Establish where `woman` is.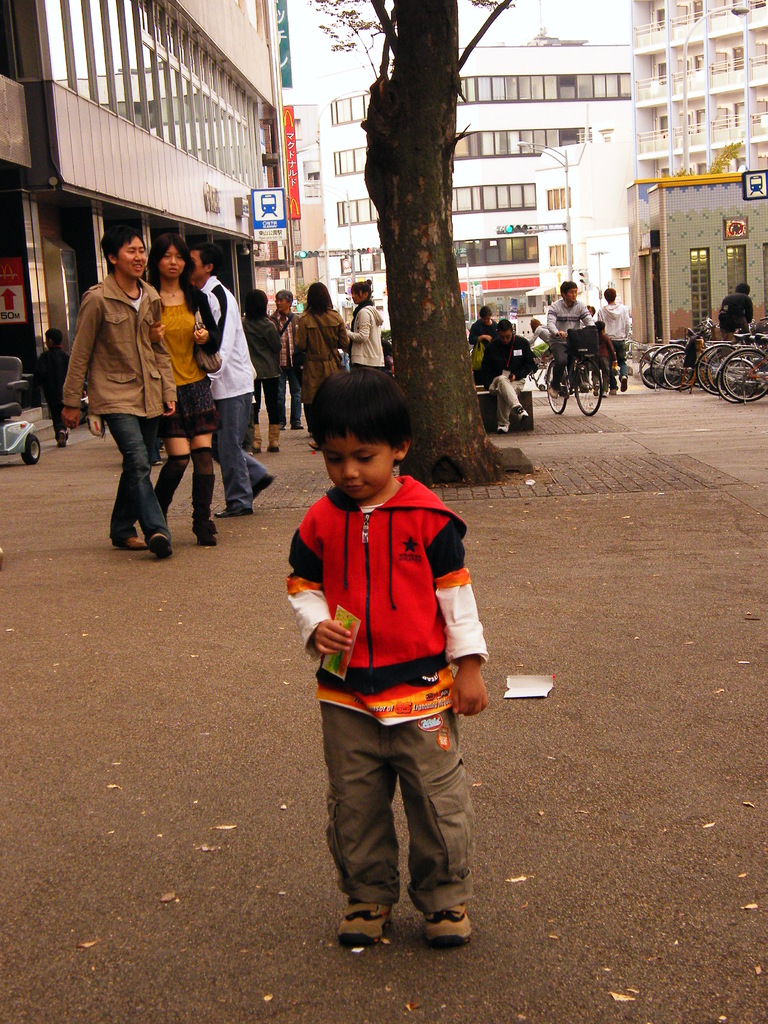
Established at 345, 275, 385, 371.
